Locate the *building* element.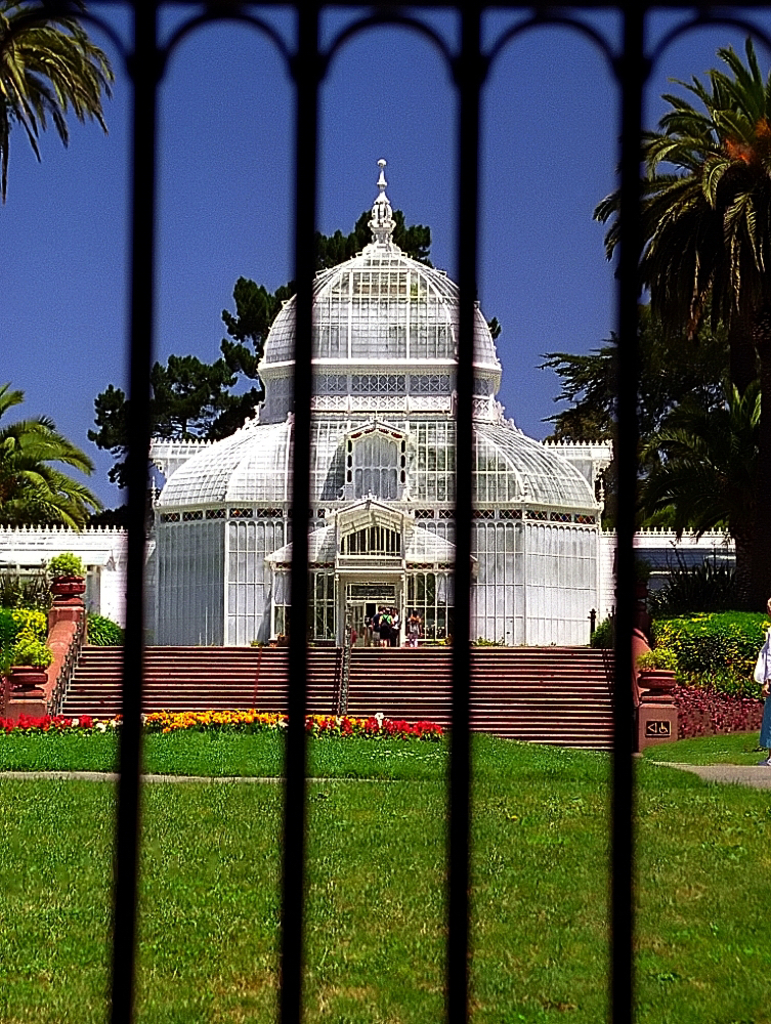
Element bbox: (x1=145, y1=162, x2=615, y2=643).
